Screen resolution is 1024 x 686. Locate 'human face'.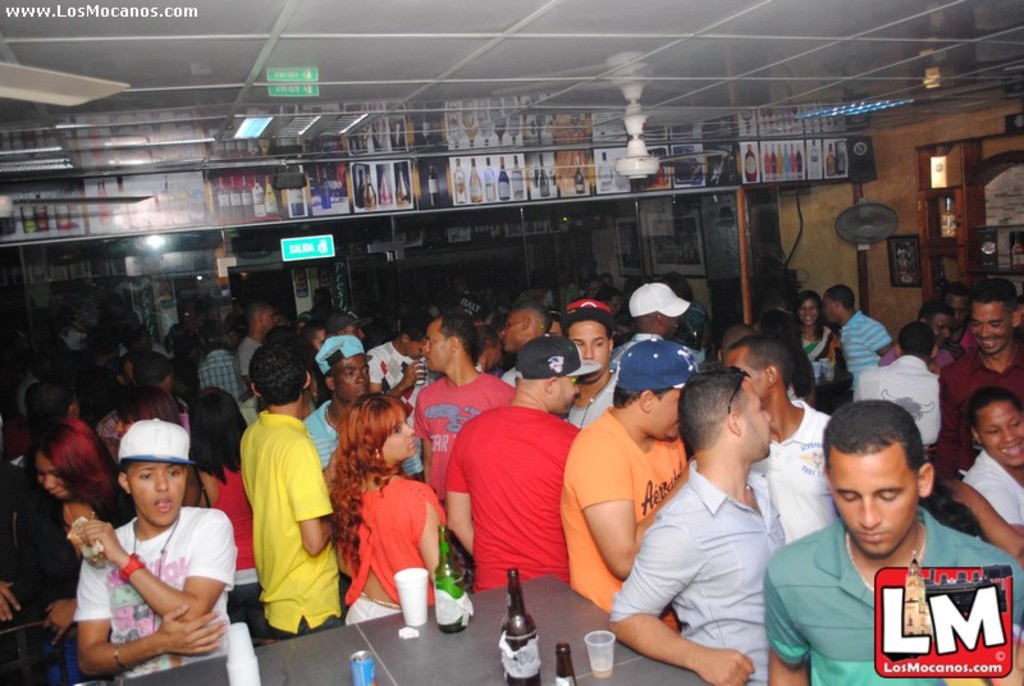
[947, 293, 968, 329].
